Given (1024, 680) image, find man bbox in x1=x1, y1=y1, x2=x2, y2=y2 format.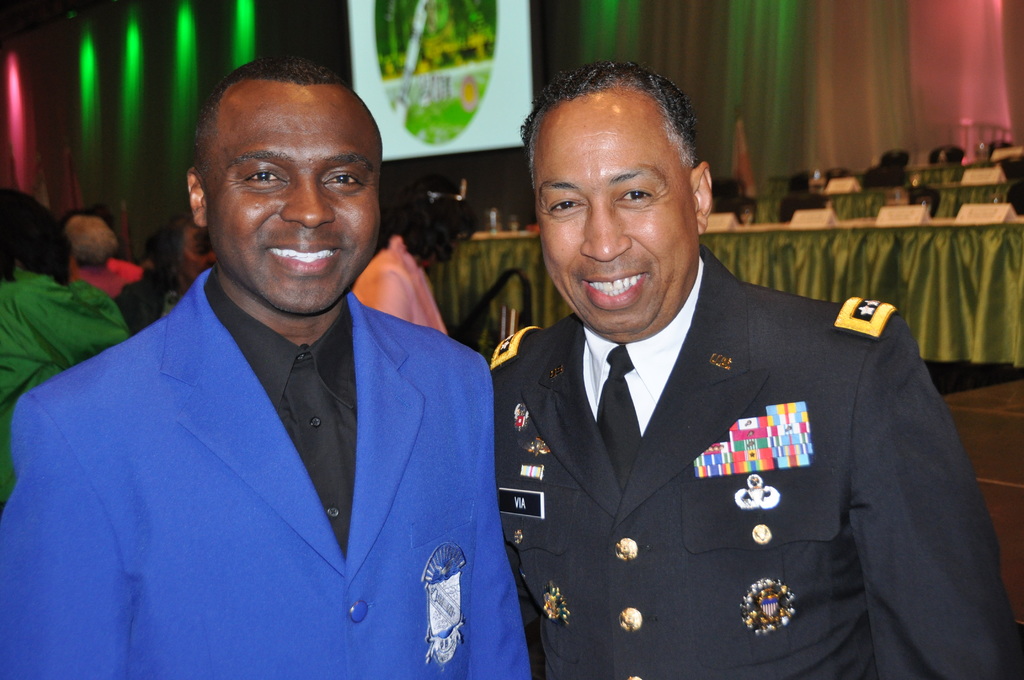
x1=0, y1=47, x2=529, y2=679.
